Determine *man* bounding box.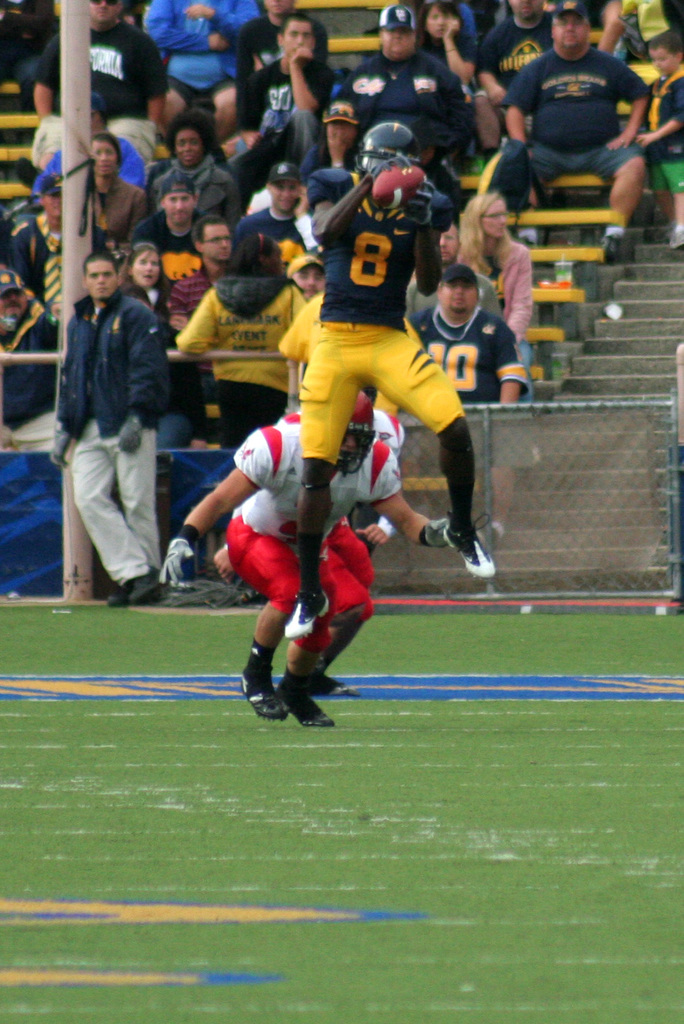
Determined: {"left": 26, "top": 0, "right": 171, "bottom": 252}.
